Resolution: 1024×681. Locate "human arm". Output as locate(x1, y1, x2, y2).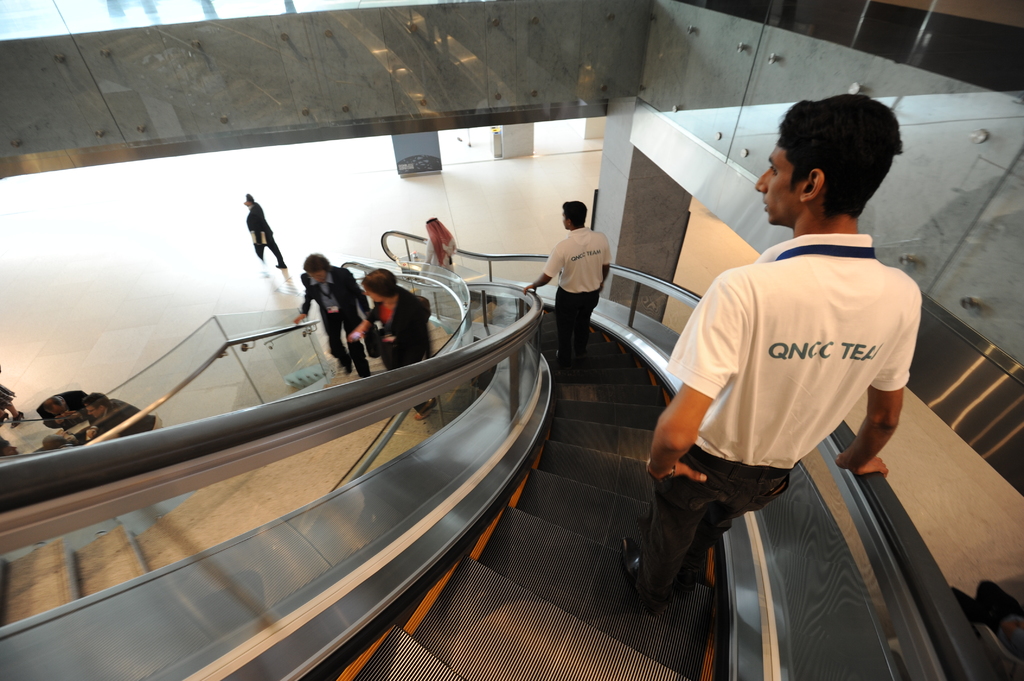
locate(292, 273, 315, 323).
